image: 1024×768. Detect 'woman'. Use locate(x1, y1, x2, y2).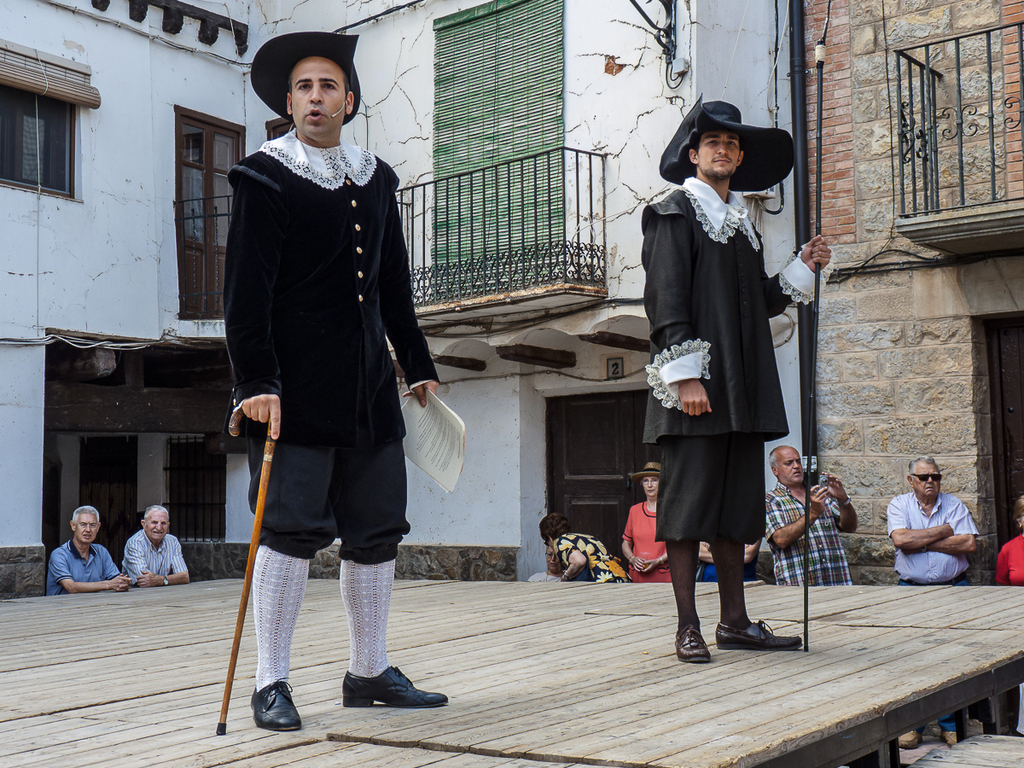
locate(529, 544, 567, 584).
